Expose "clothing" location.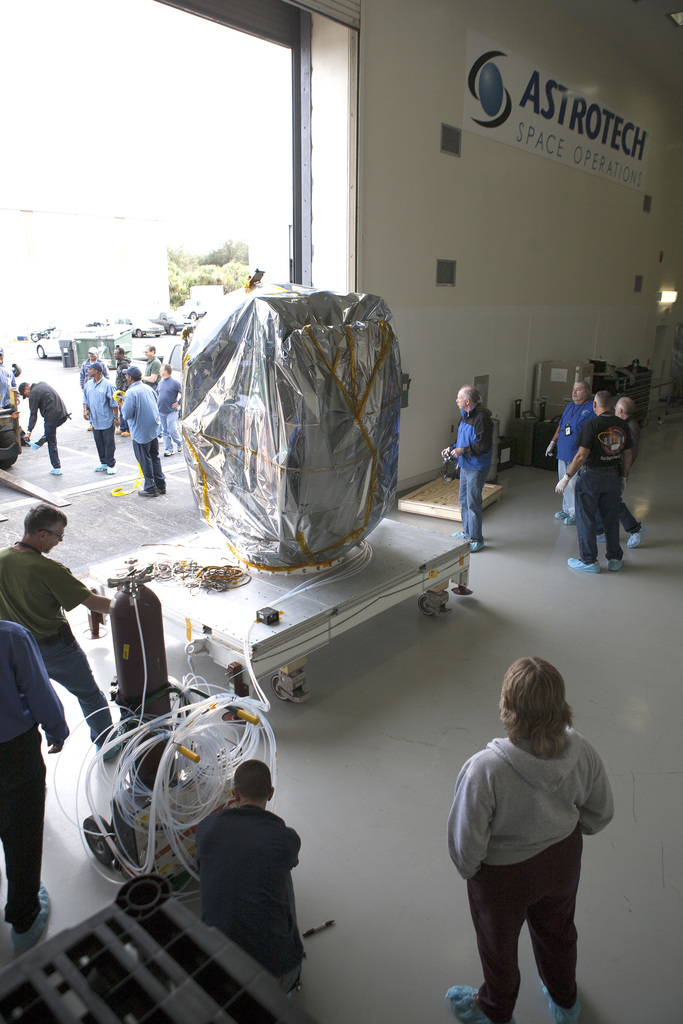
Exposed at pyautogui.locateOnScreen(82, 375, 119, 463).
